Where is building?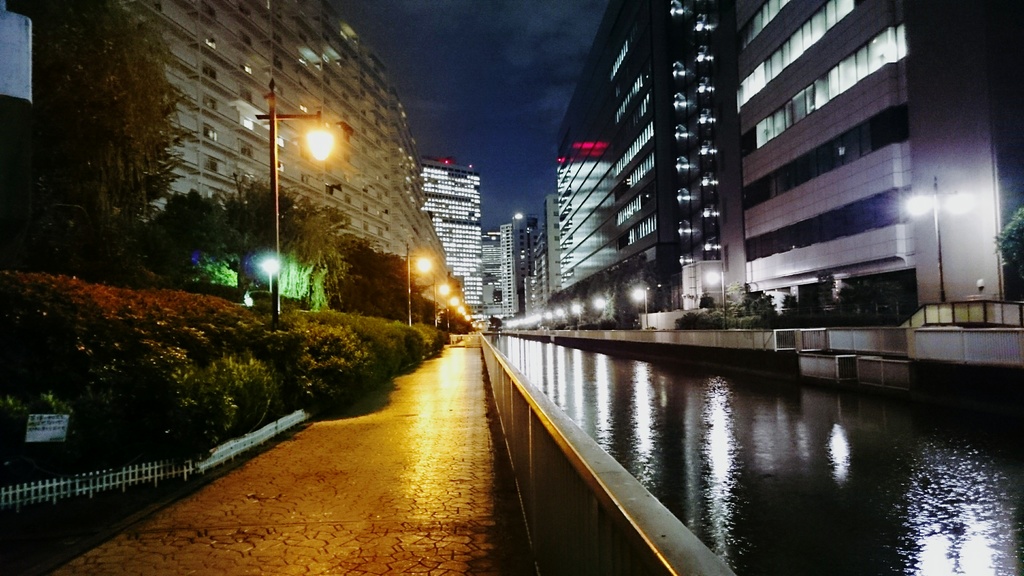
(76,13,469,316).
